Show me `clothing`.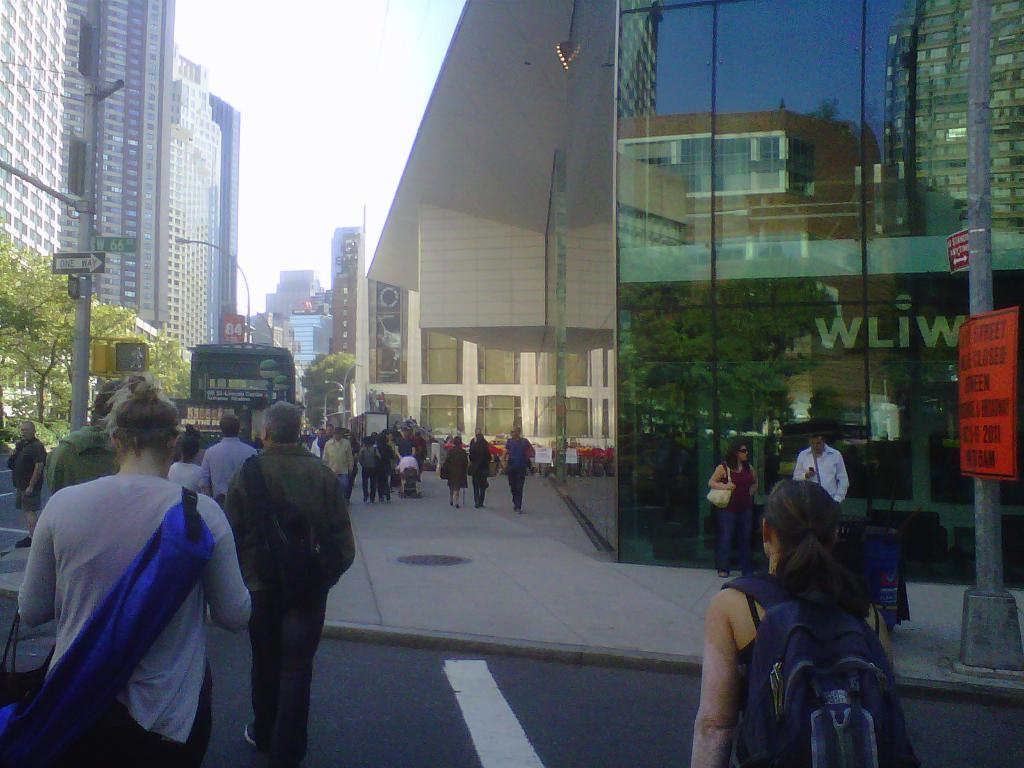
`clothing` is here: 20 422 126 527.
